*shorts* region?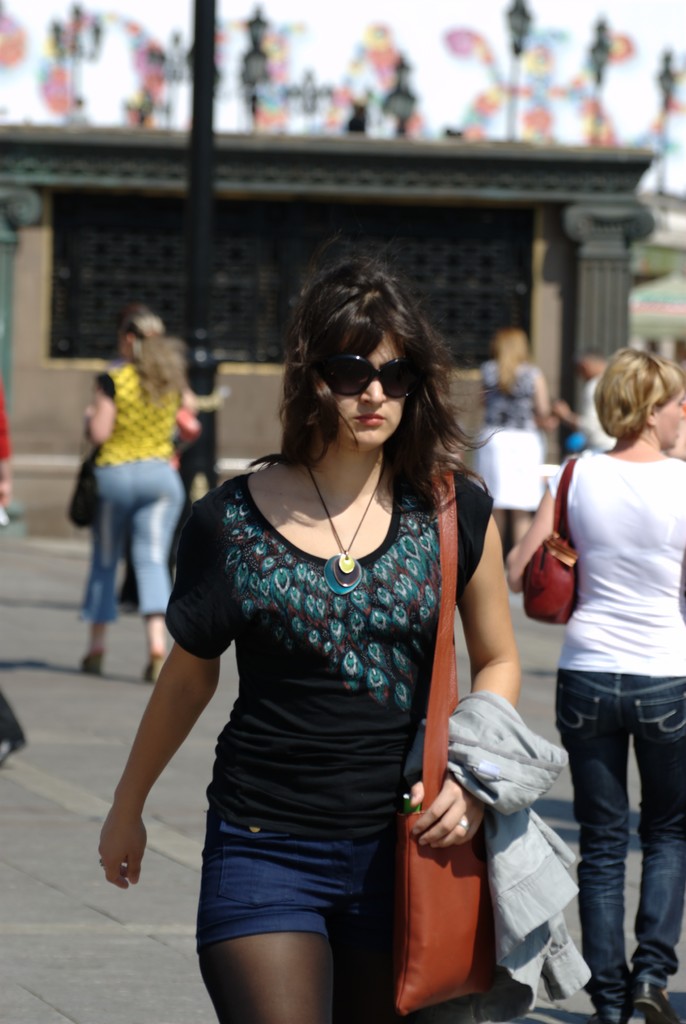
(479,428,542,508)
